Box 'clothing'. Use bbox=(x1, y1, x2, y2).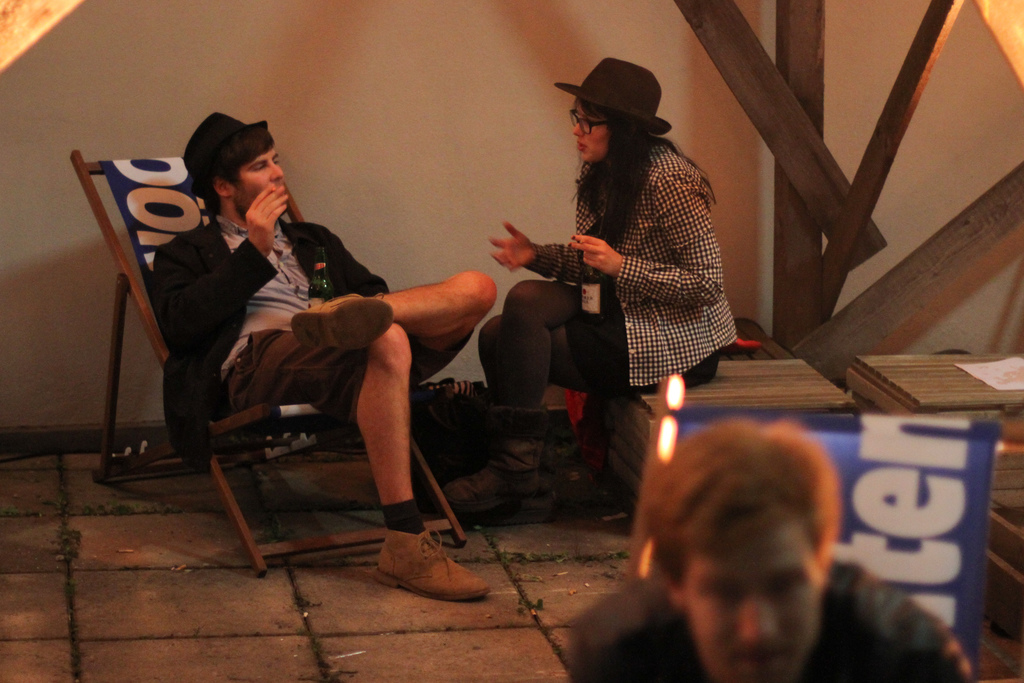
bbox=(471, 131, 738, 509).
